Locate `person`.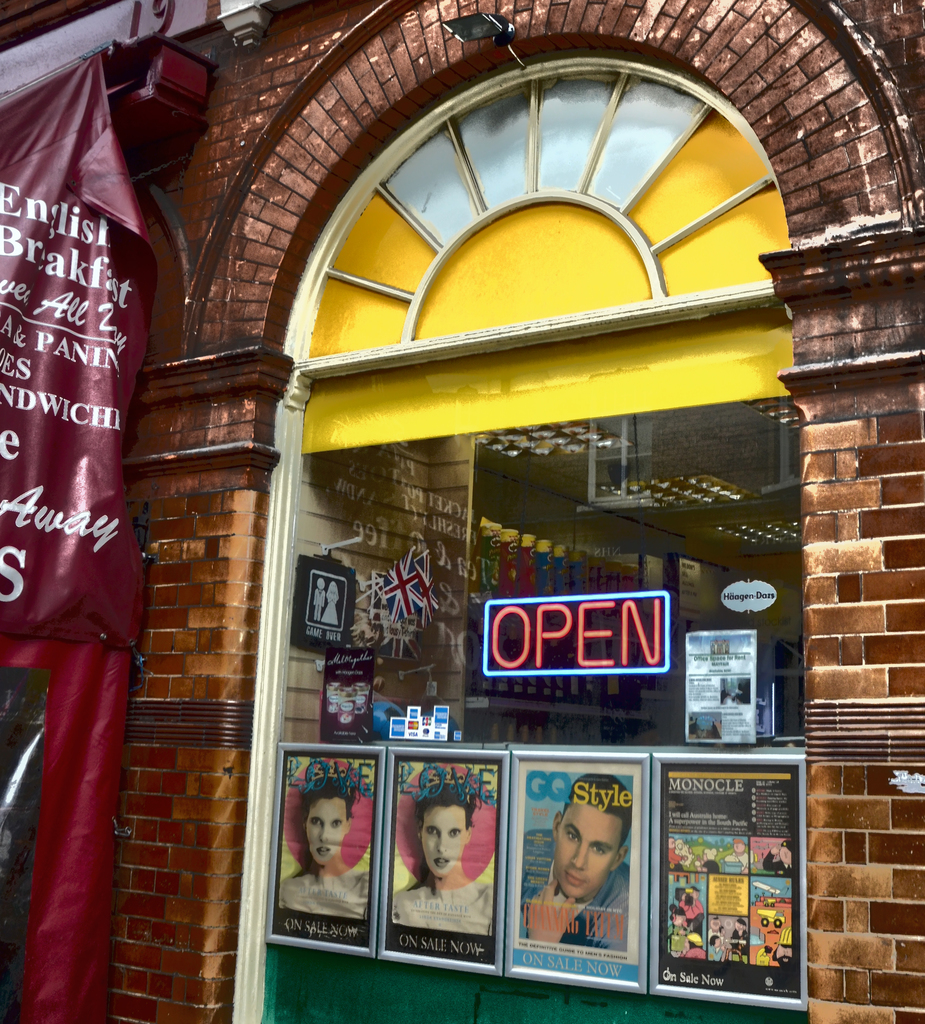
Bounding box: {"left": 519, "top": 792, "right": 632, "bottom": 946}.
